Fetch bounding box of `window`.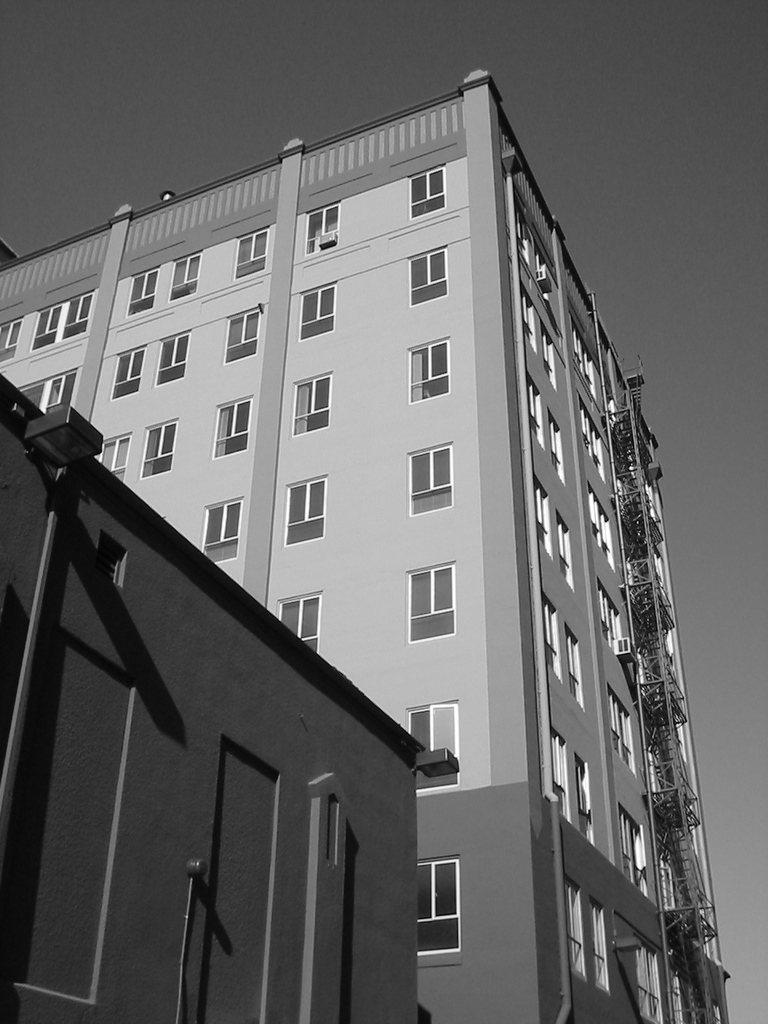
Bbox: 405/443/453/515.
